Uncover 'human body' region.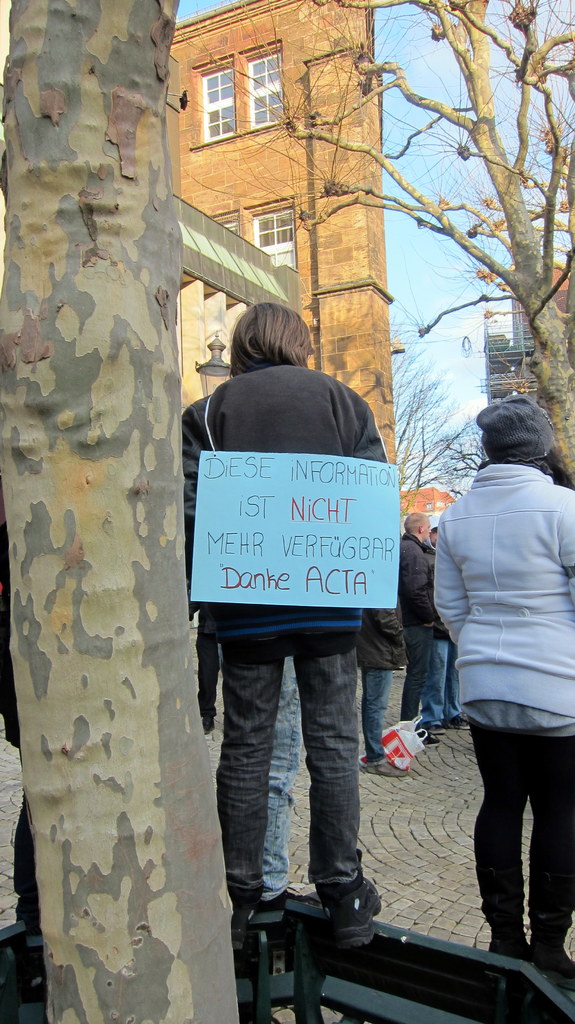
Uncovered: box=[406, 389, 562, 951].
